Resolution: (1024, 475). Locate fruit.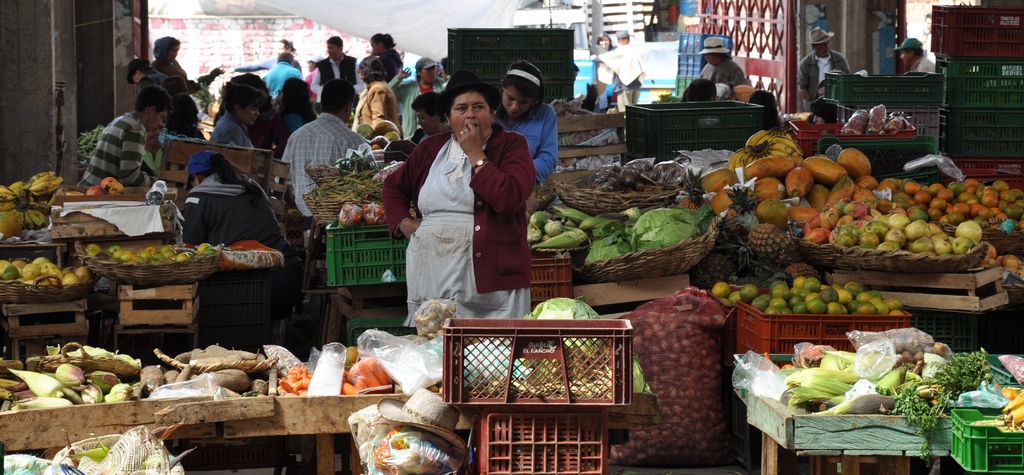
bbox=[87, 188, 104, 195].
